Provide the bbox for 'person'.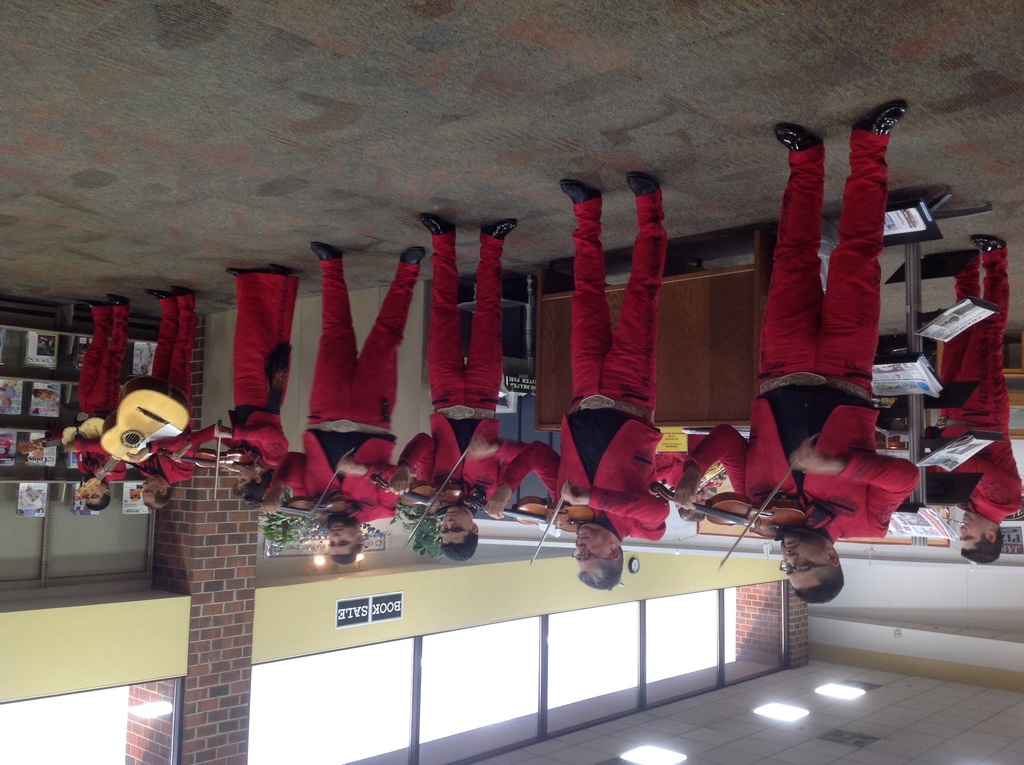
[left=488, top=167, right=673, bottom=589].
